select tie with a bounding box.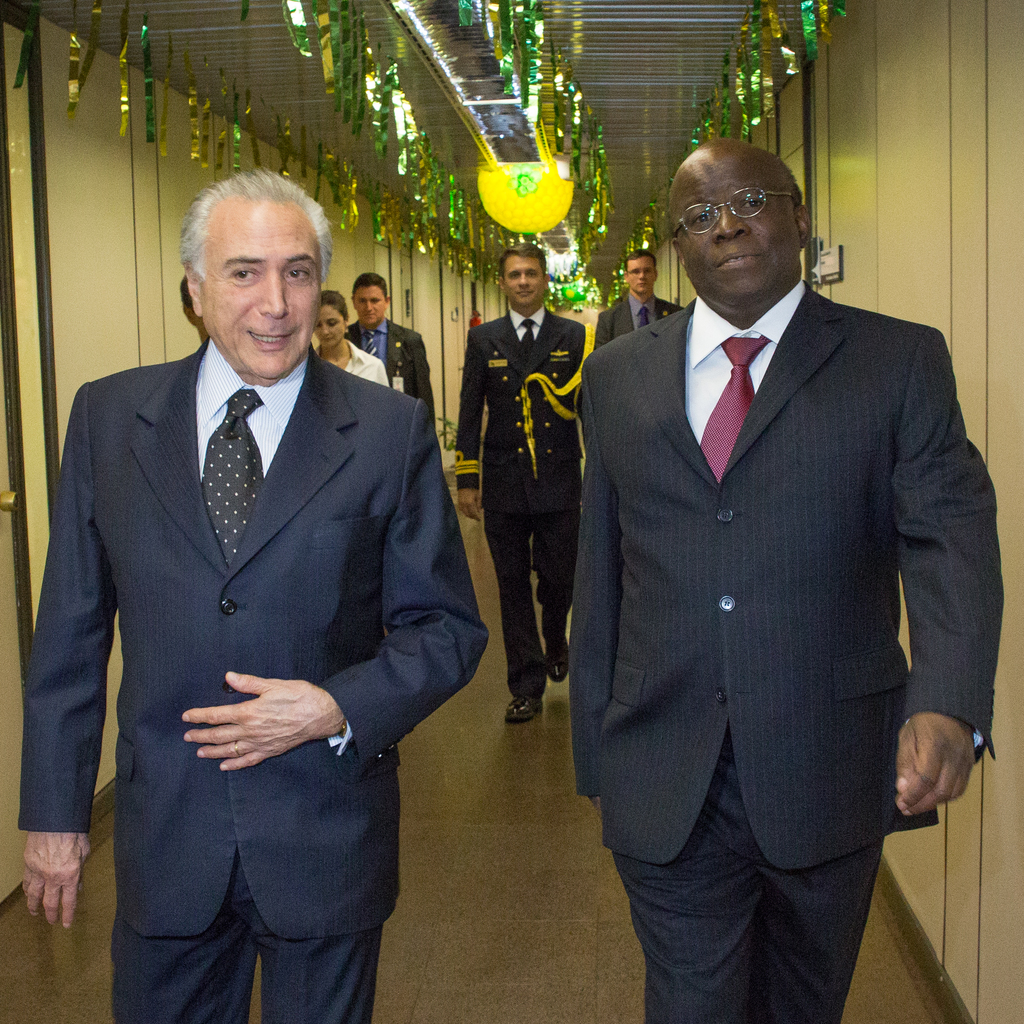
(521, 323, 540, 367).
